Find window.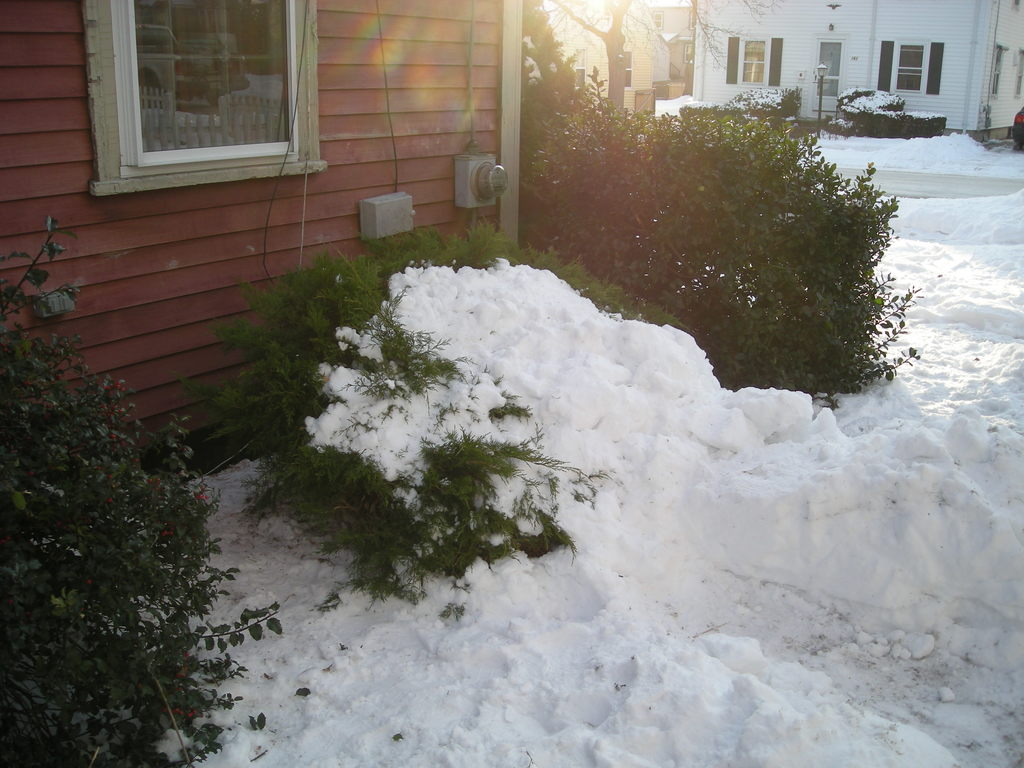
x1=1016, y1=47, x2=1023, y2=97.
